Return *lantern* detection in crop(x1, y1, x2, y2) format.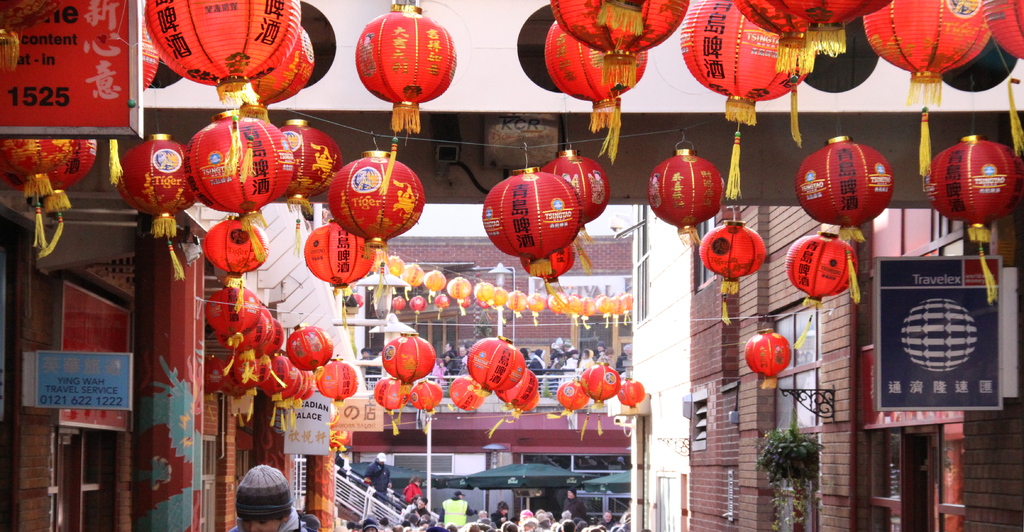
crop(521, 248, 568, 302).
